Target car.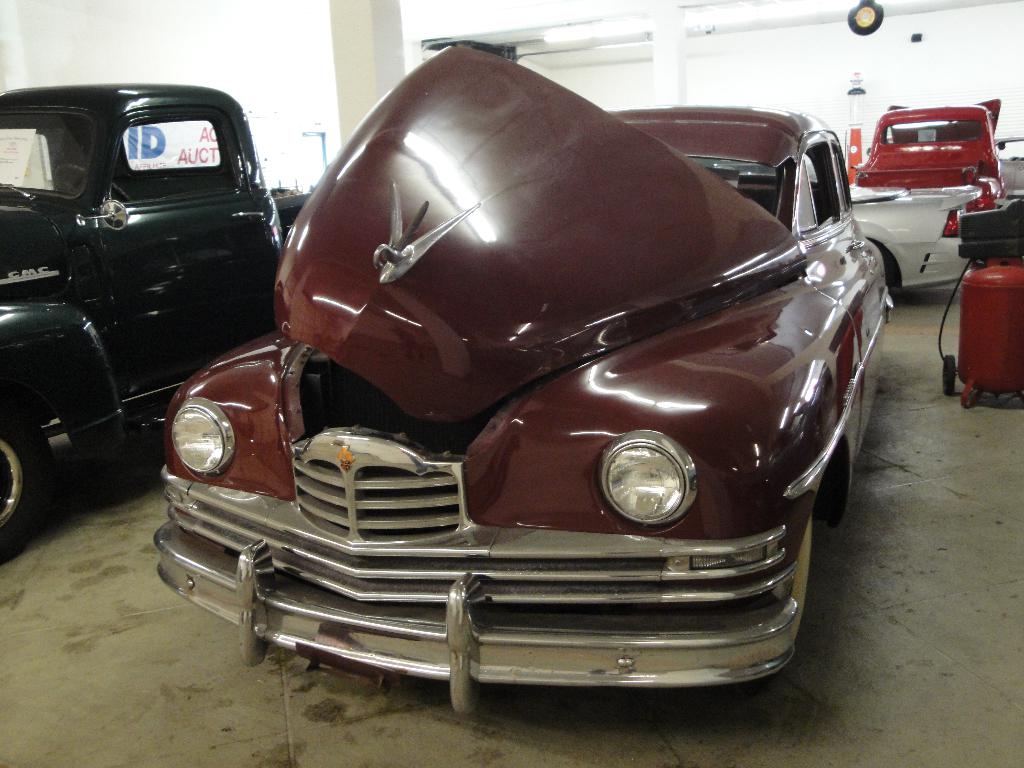
Target region: box(738, 172, 985, 289).
